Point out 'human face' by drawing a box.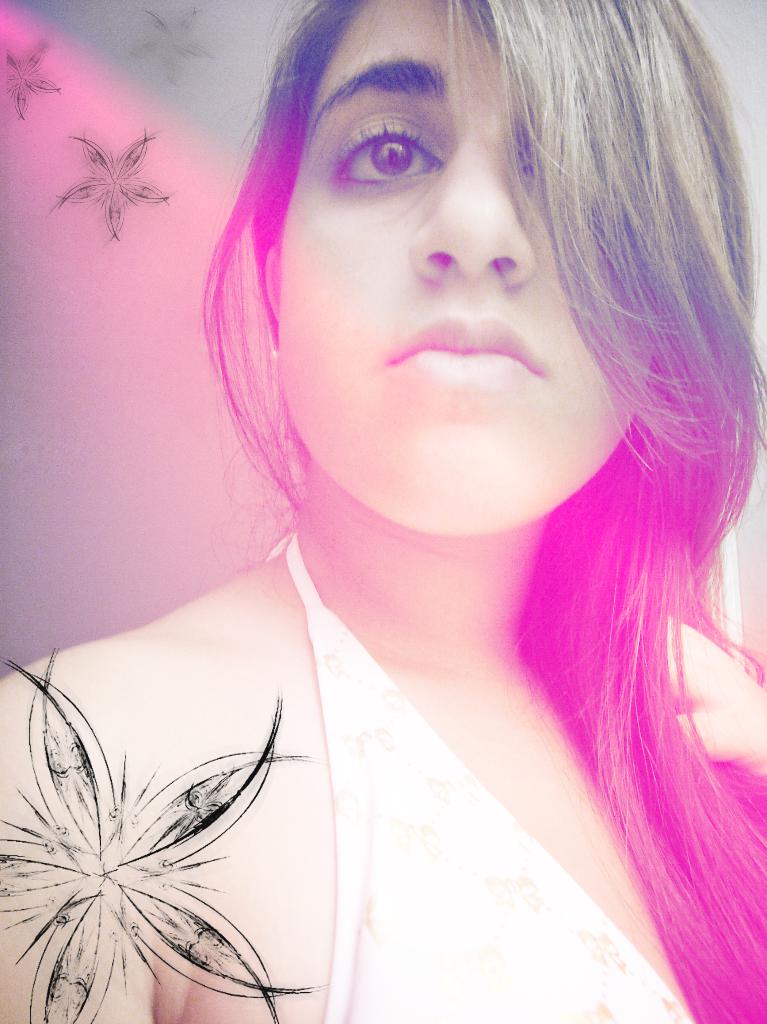
[277,0,634,540].
